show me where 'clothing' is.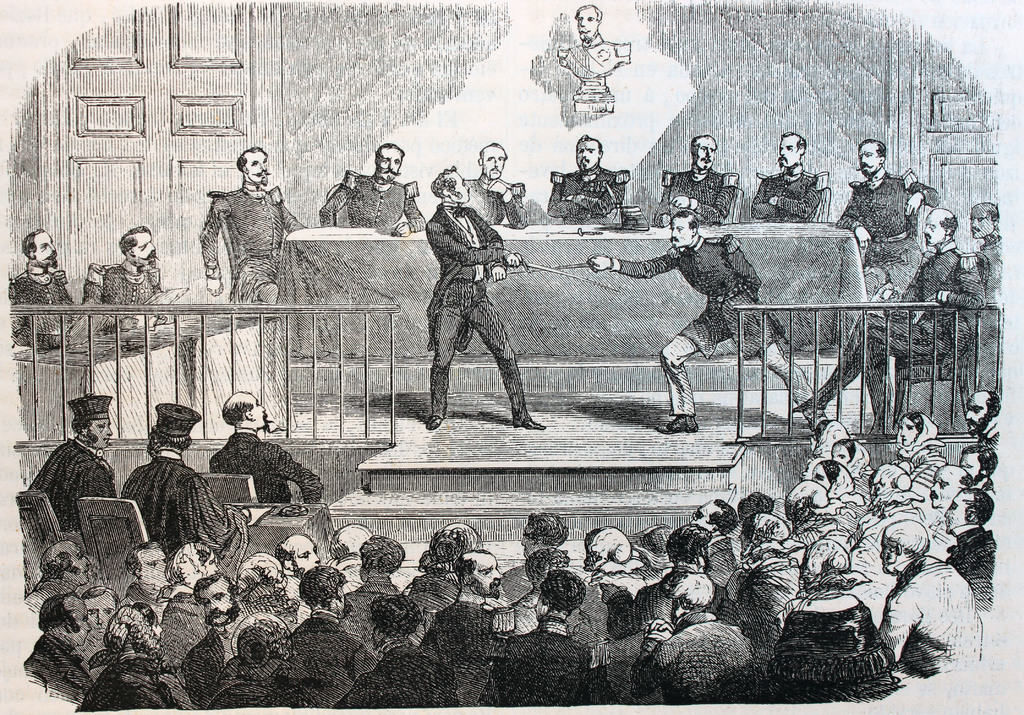
'clothing' is at 100/262/161/331.
